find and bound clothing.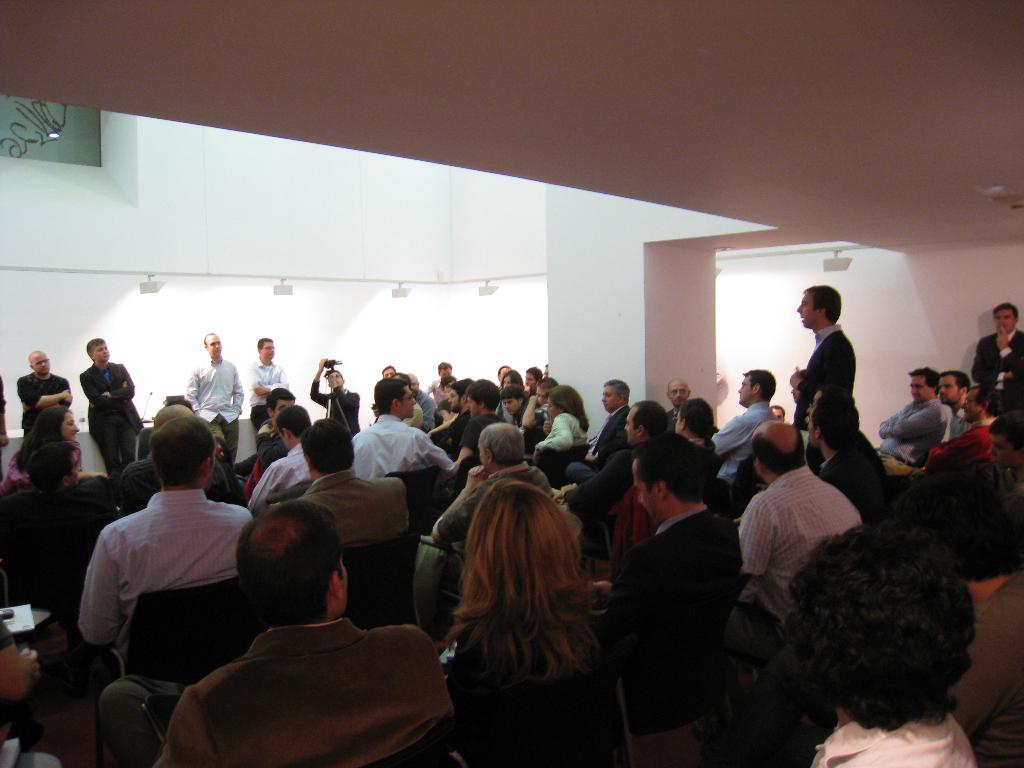
Bound: (948,572,1023,767).
